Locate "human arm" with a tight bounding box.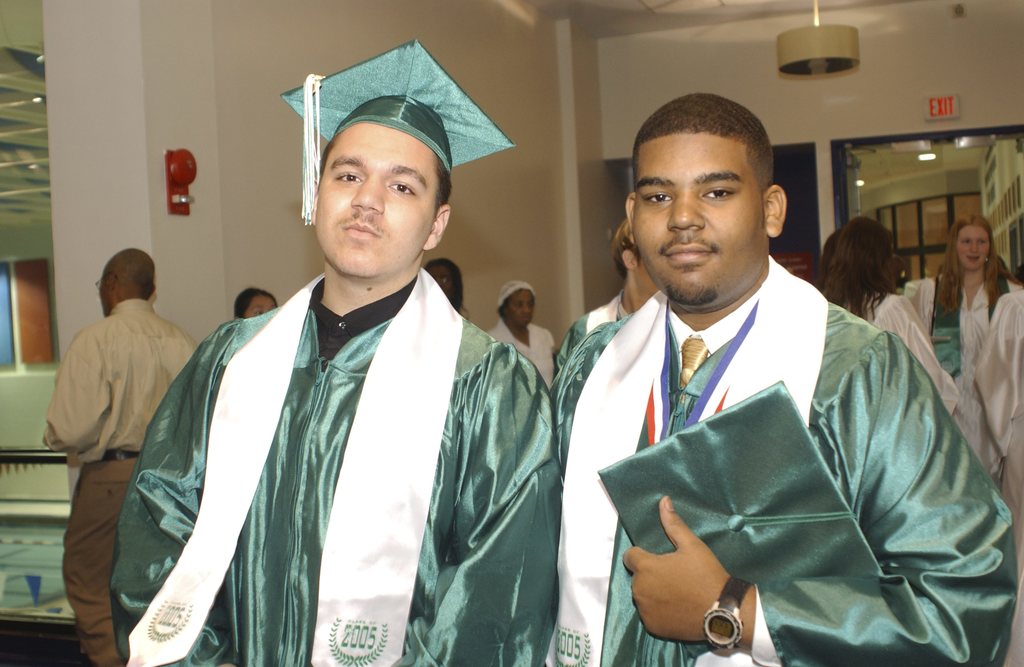
select_region(621, 334, 1023, 663).
